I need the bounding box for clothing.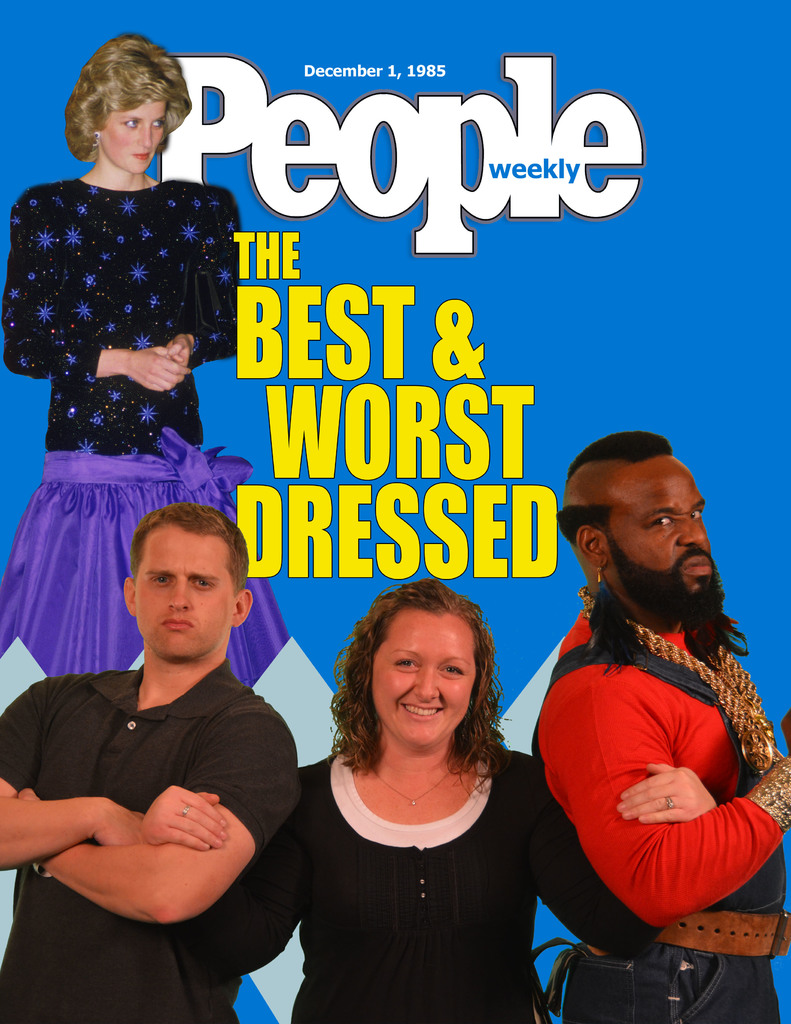
Here it is: 293, 756, 664, 1023.
